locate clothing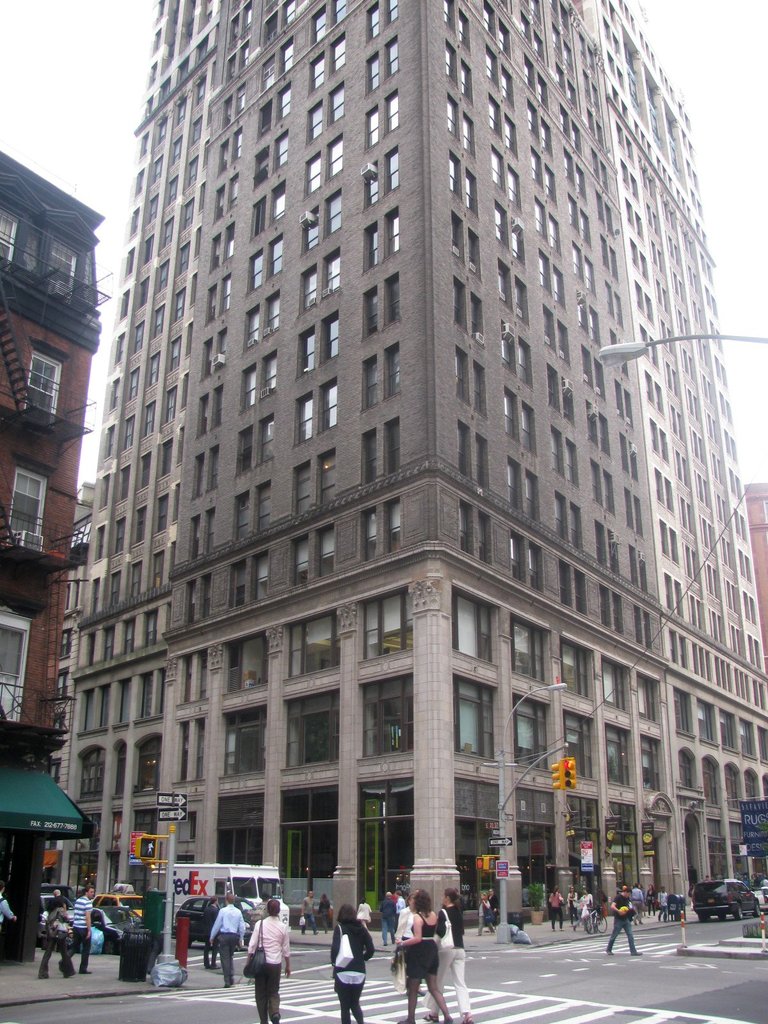
(x1=334, y1=913, x2=380, y2=1023)
